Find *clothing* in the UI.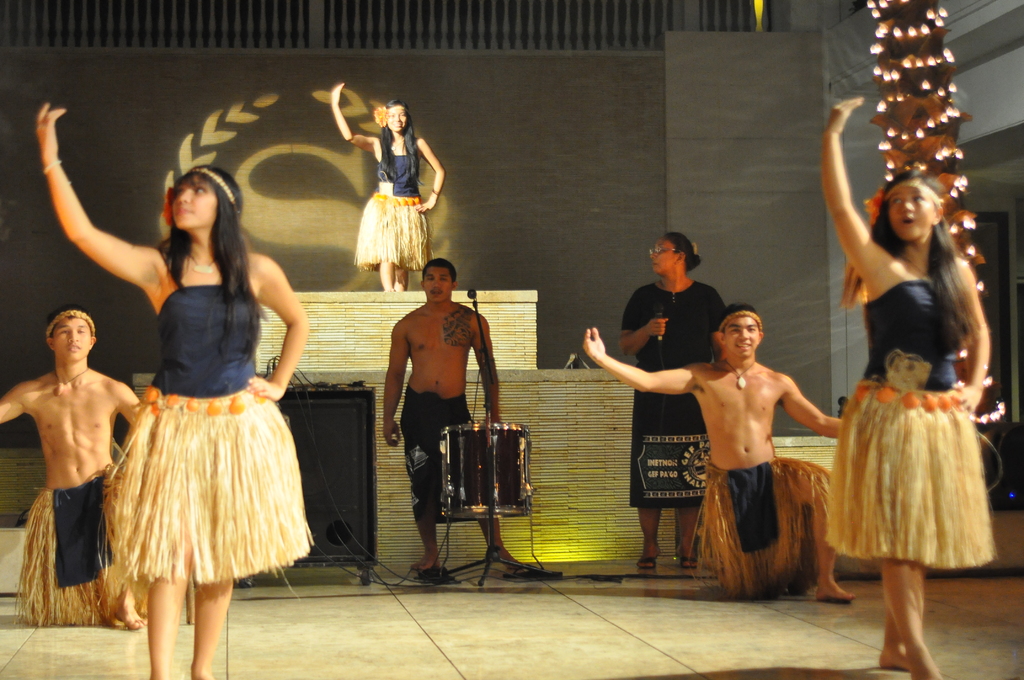
UI element at <bbox>399, 395, 495, 519</bbox>.
